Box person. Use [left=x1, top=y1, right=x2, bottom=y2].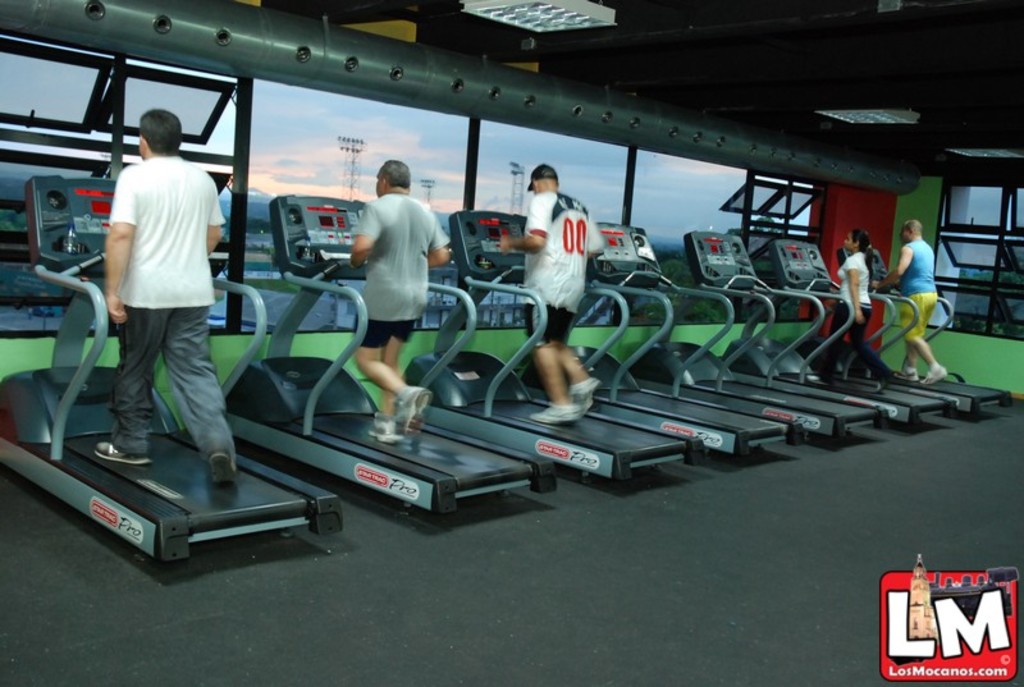
[left=833, top=229, right=881, bottom=383].
